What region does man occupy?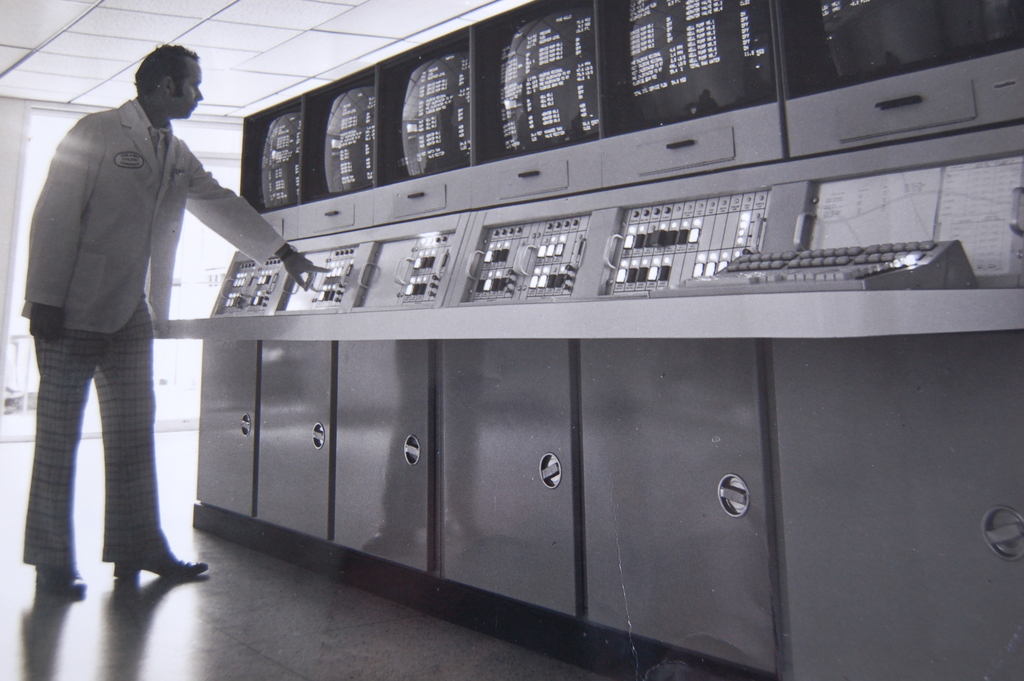
(x1=20, y1=47, x2=255, y2=572).
